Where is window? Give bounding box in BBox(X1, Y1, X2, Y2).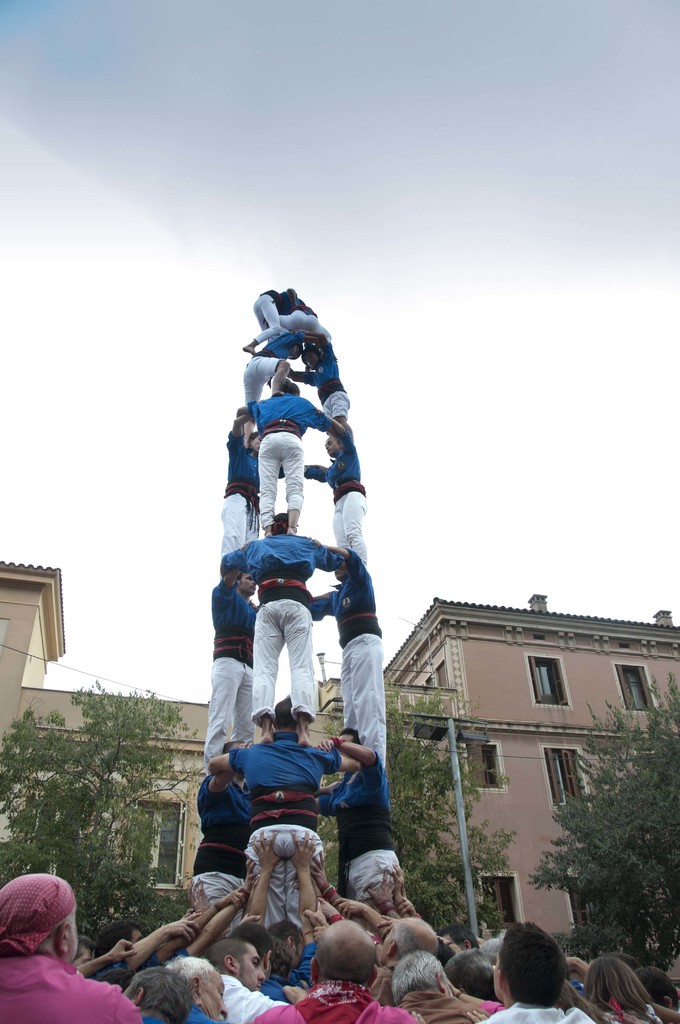
BBox(473, 869, 530, 927).
